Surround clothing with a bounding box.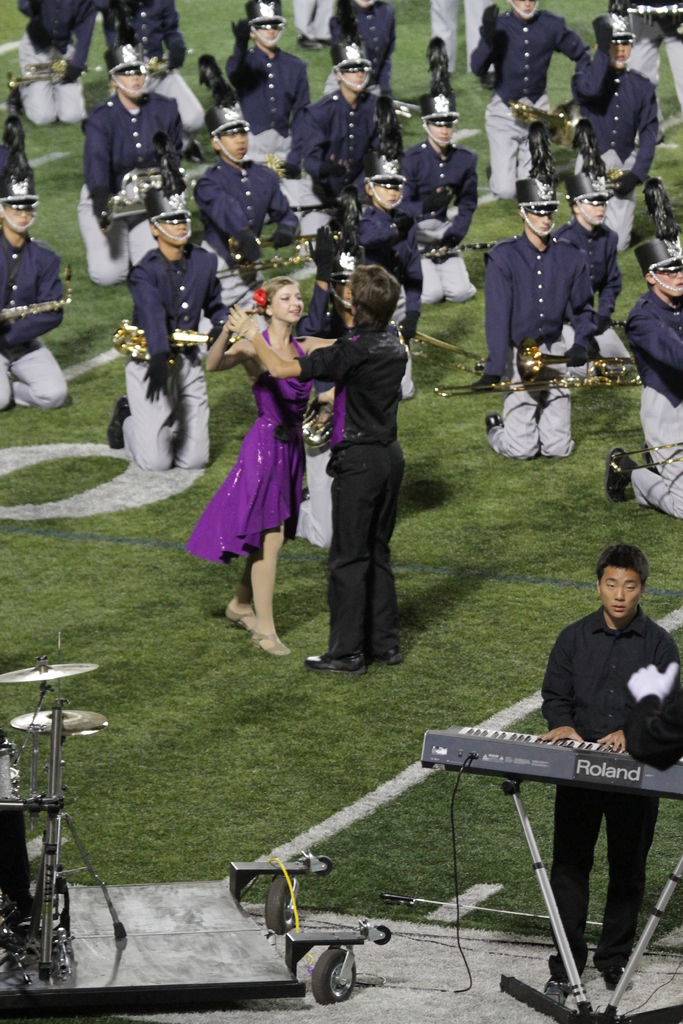
l=386, t=135, r=482, b=308.
